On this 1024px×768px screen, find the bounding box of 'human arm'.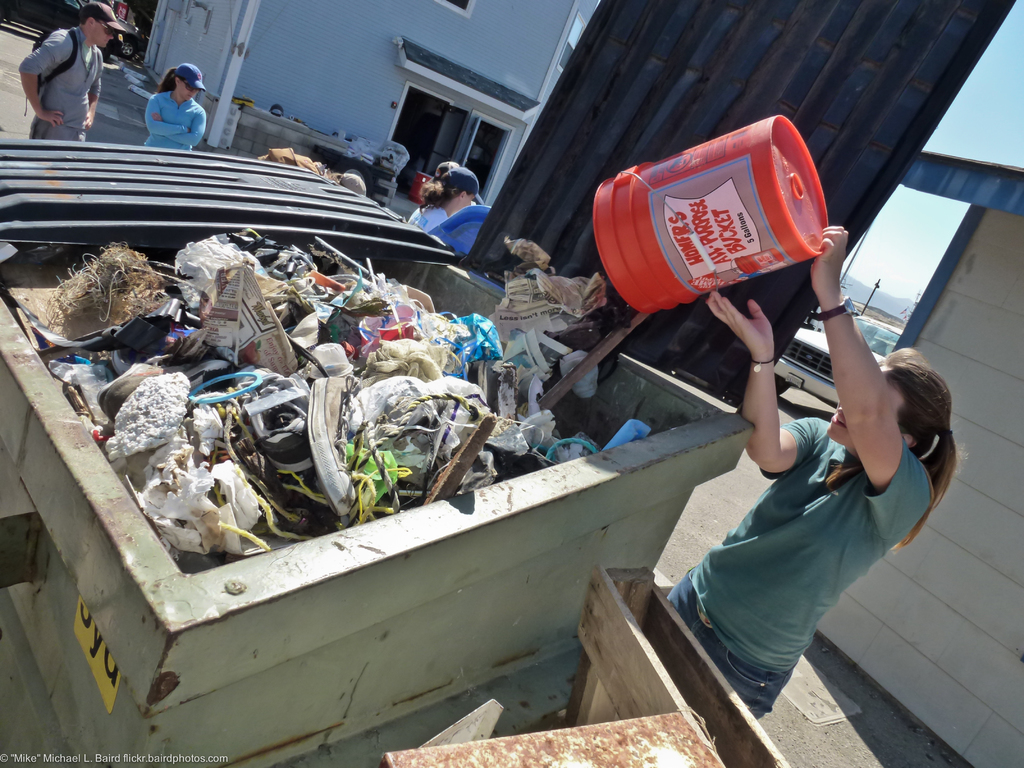
Bounding box: {"left": 149, "top": 108, "right": 207, "bottom": 149}.
